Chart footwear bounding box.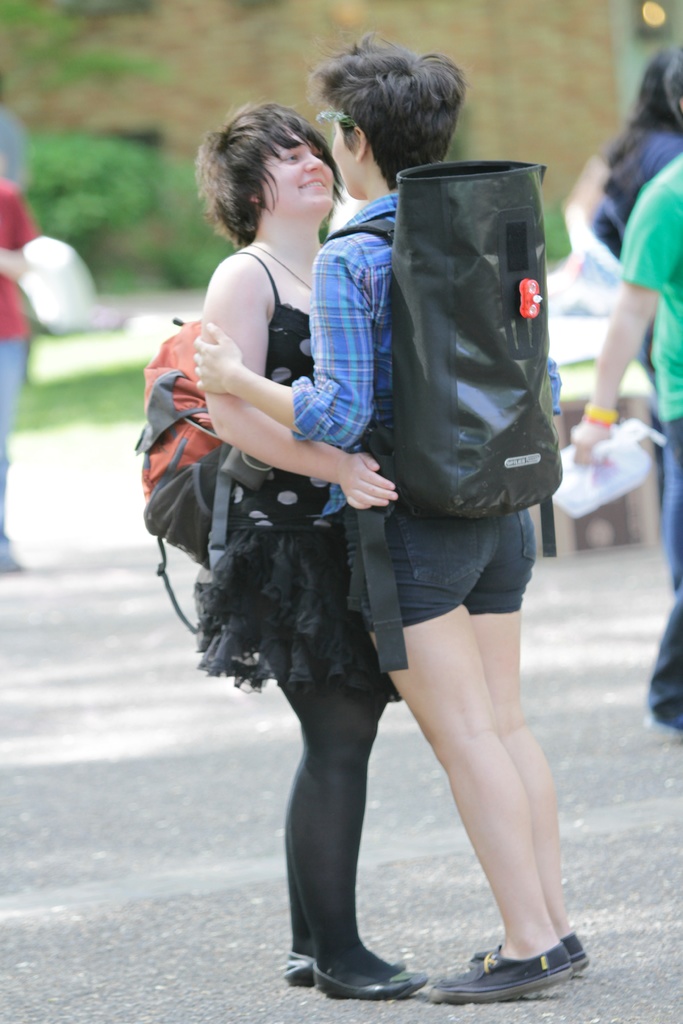
Charted: 468,931,591,969.
